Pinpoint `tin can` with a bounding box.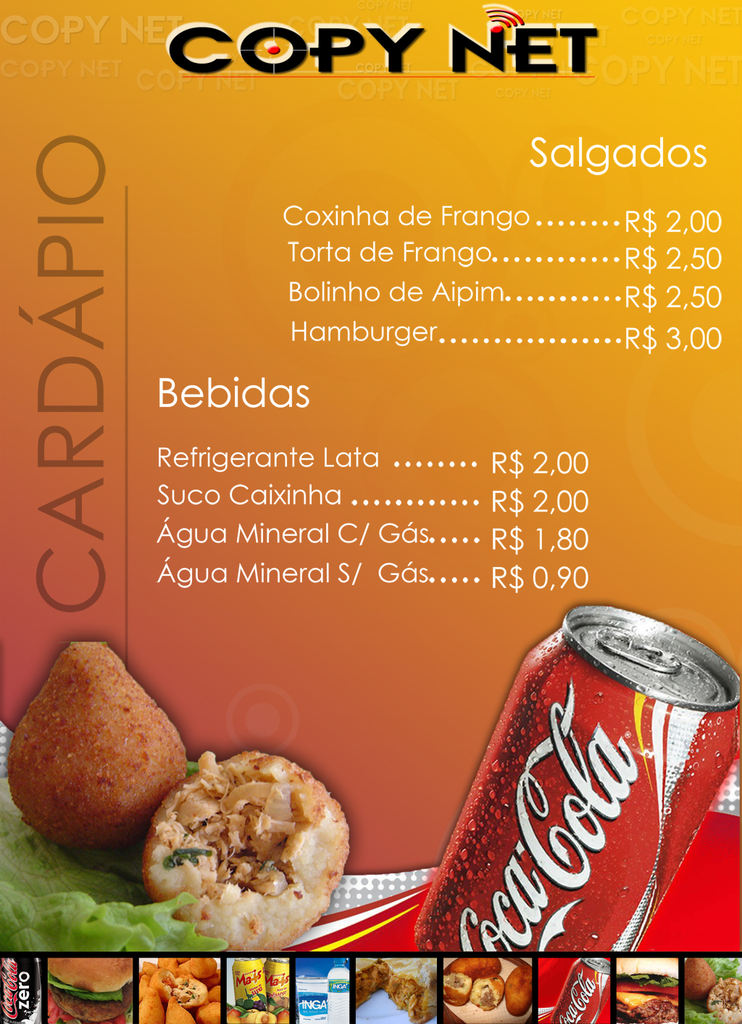
x1=265, y1=957, x2=290, y2=1010.
